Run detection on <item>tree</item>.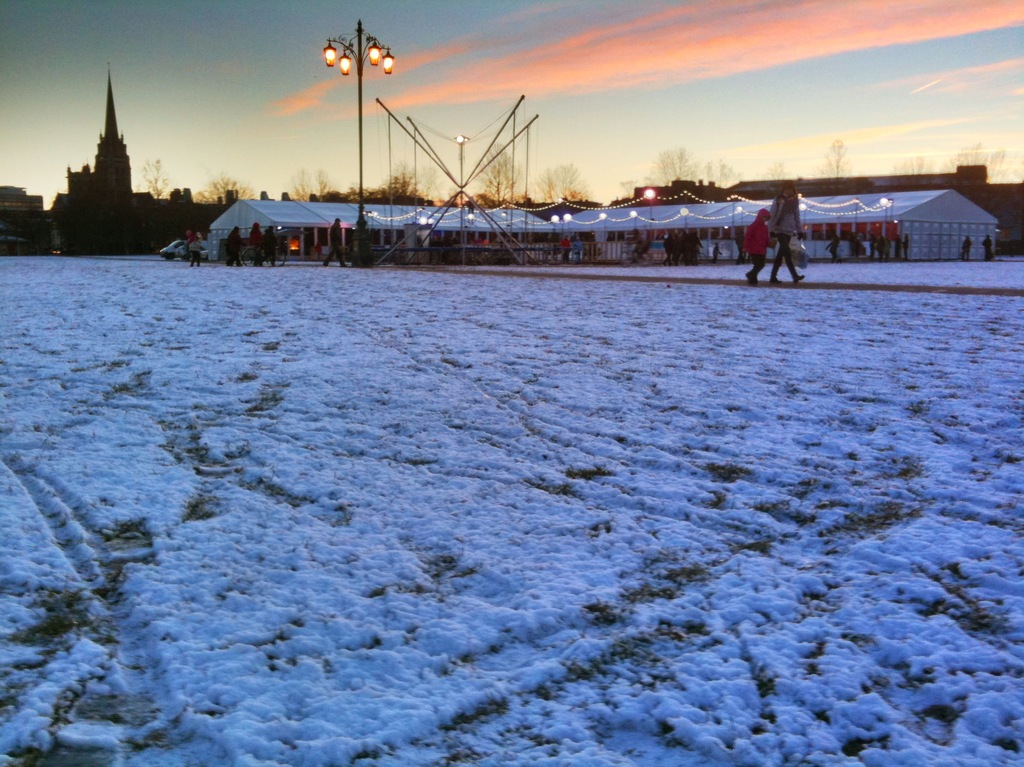
Result: bbox(527, 161, 595, 201).
